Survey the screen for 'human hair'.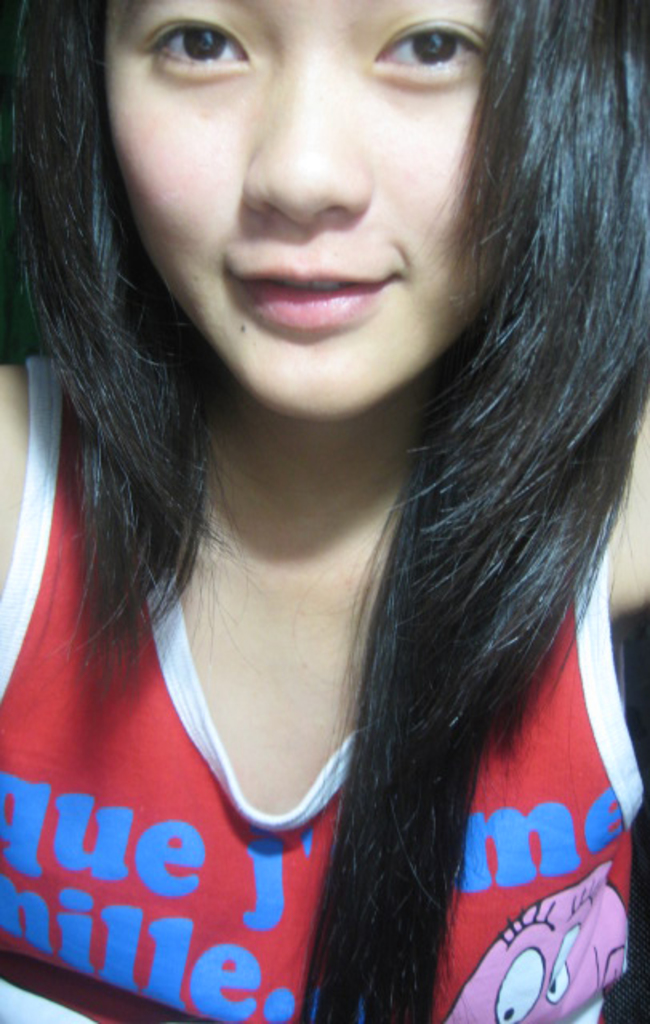
Survey found: left=0, top=0, right=636, bottom=1021.
